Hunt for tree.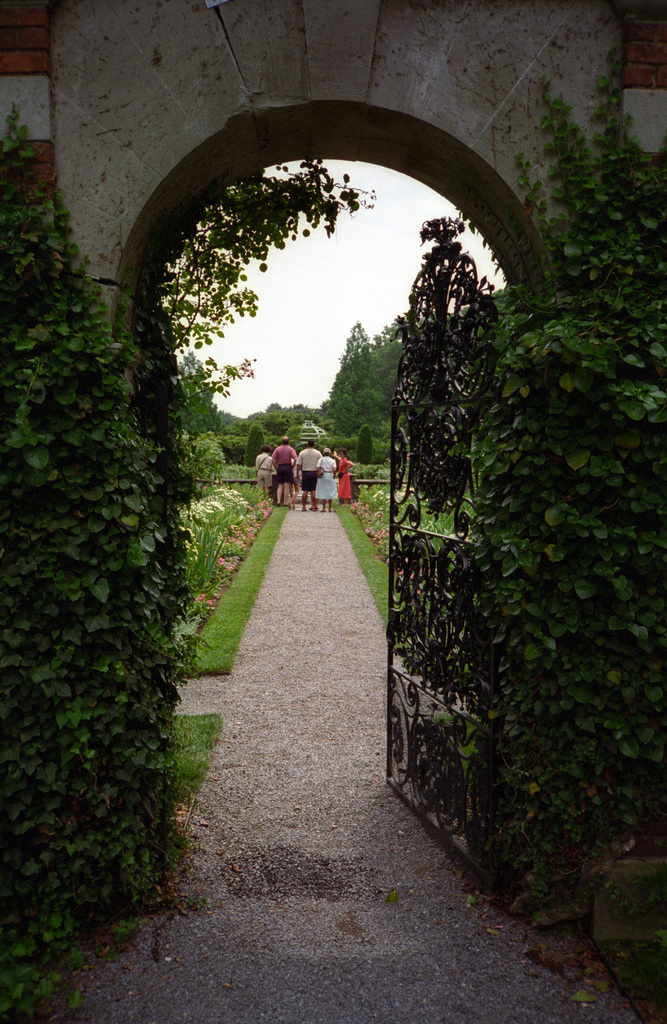
Hunted down at <bbox>159, 342, 225, 426</bbox>.
